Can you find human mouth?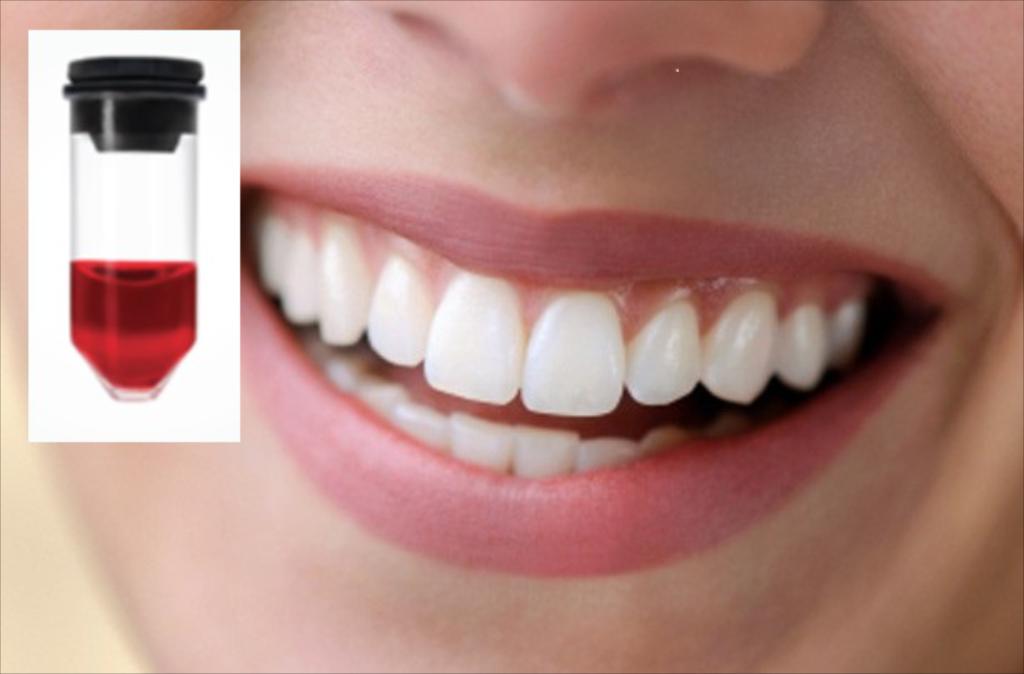
Yes, bounding box: select_region(230, 205, 976, 577).
